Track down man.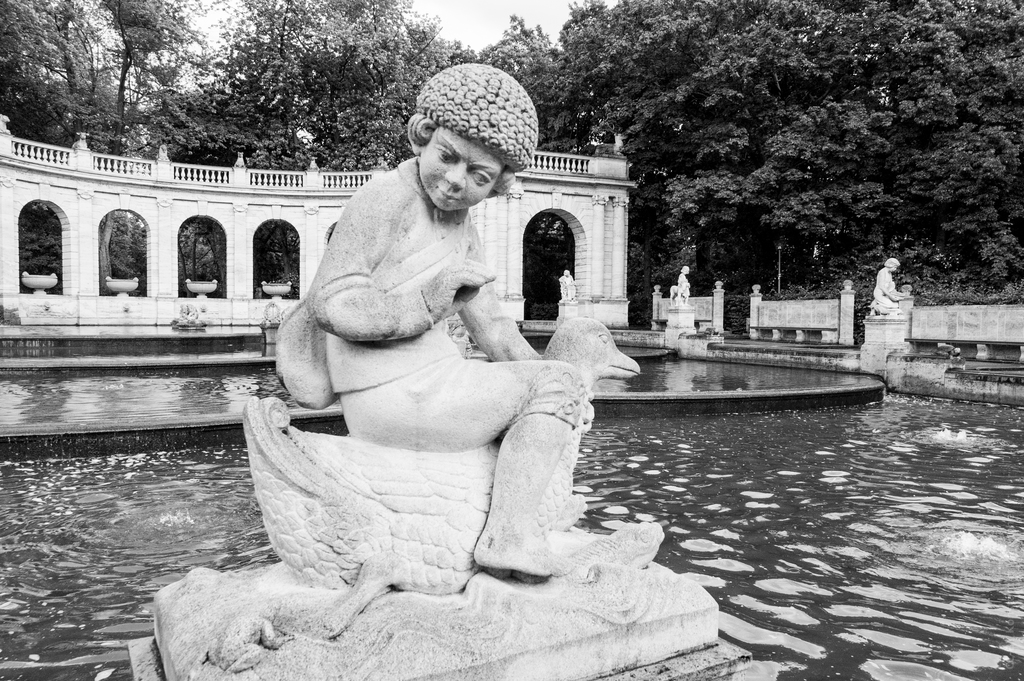
Tracked to (x1=275, y1=53, x2=713, y2=591).
